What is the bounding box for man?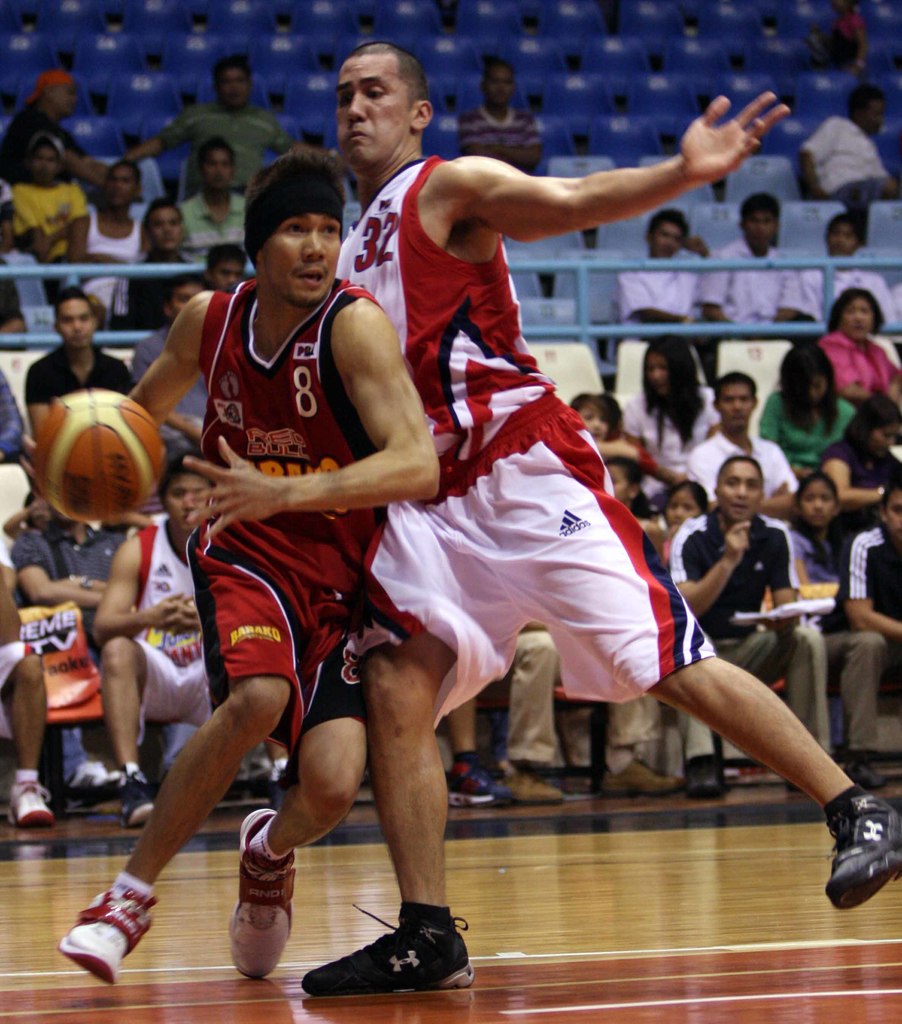
x1=666 y1=455 x2=828 y2=799.
